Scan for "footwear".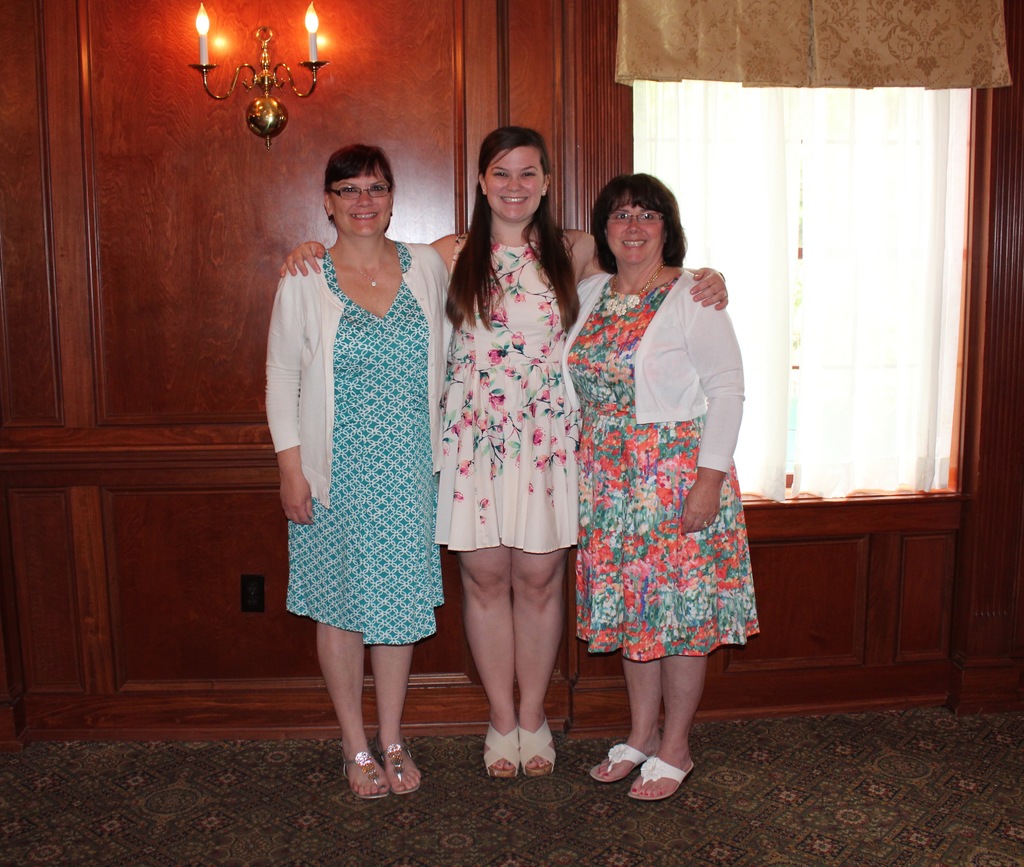
Scan result: [x1=525, y1=722, x2=565, y2=778].
